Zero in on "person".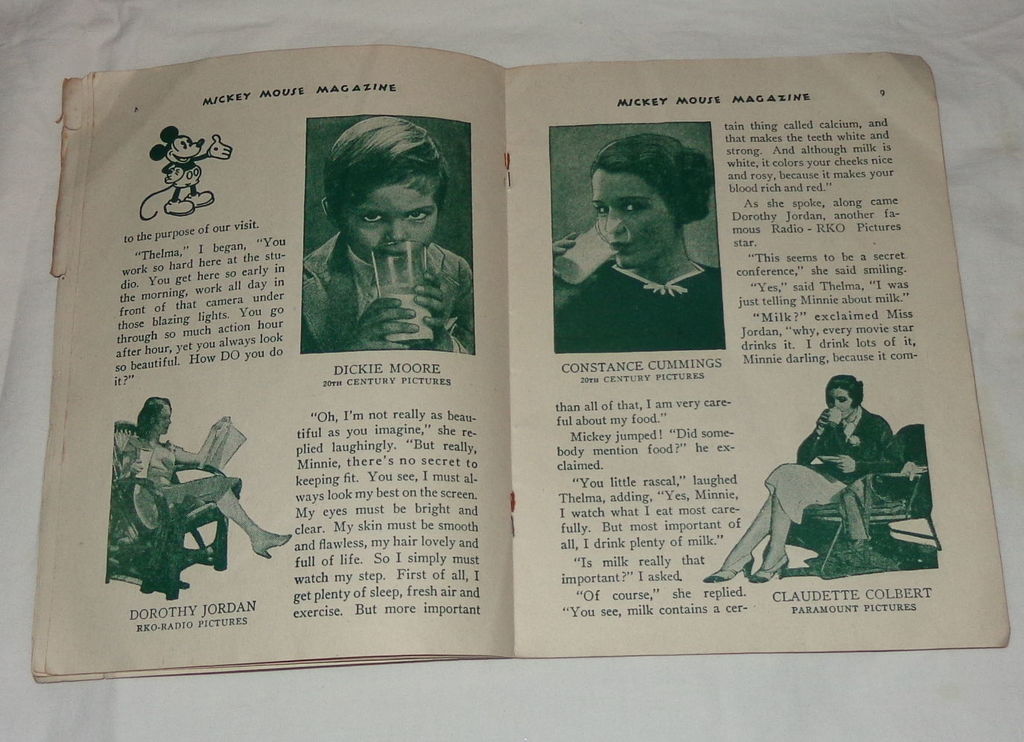
Zeroed in: rect(293, 117, 477, 354).
